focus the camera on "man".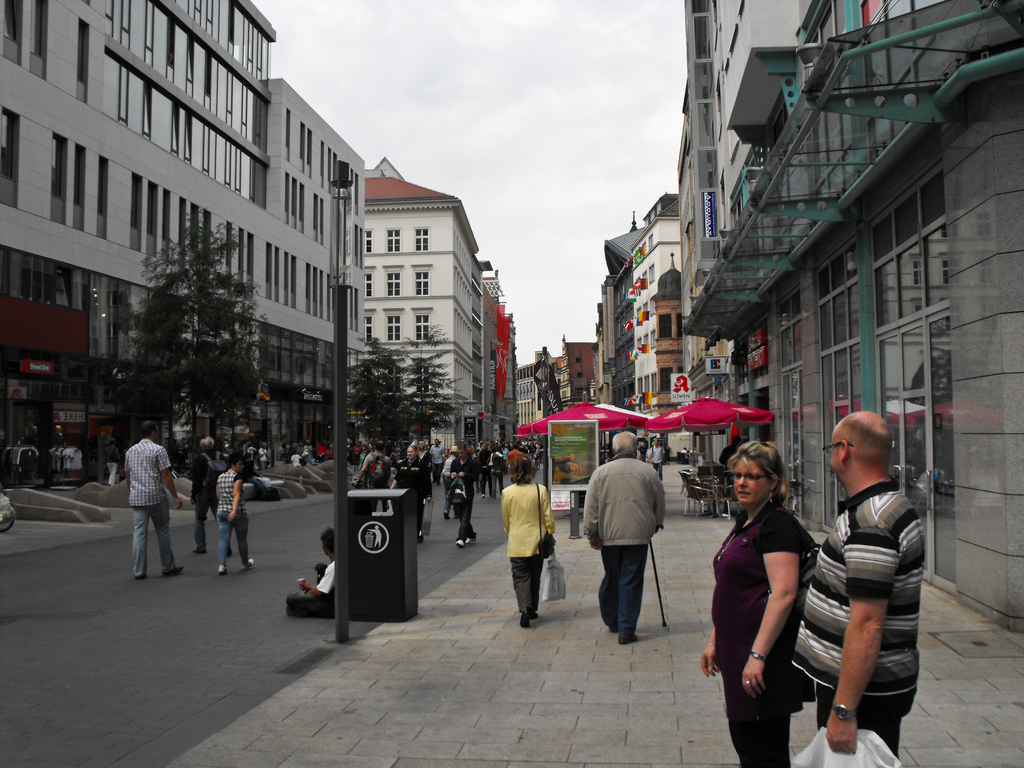
Focus region: 315/435/331/464.
